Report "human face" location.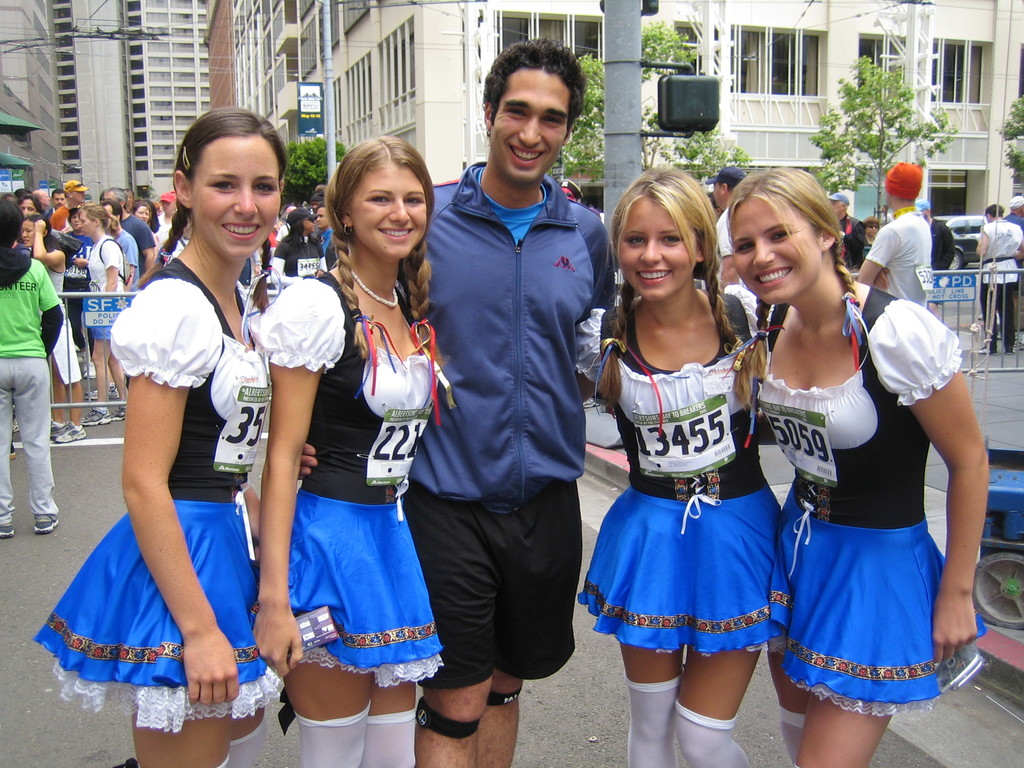
Report: box(19, 221, 35, 244).
